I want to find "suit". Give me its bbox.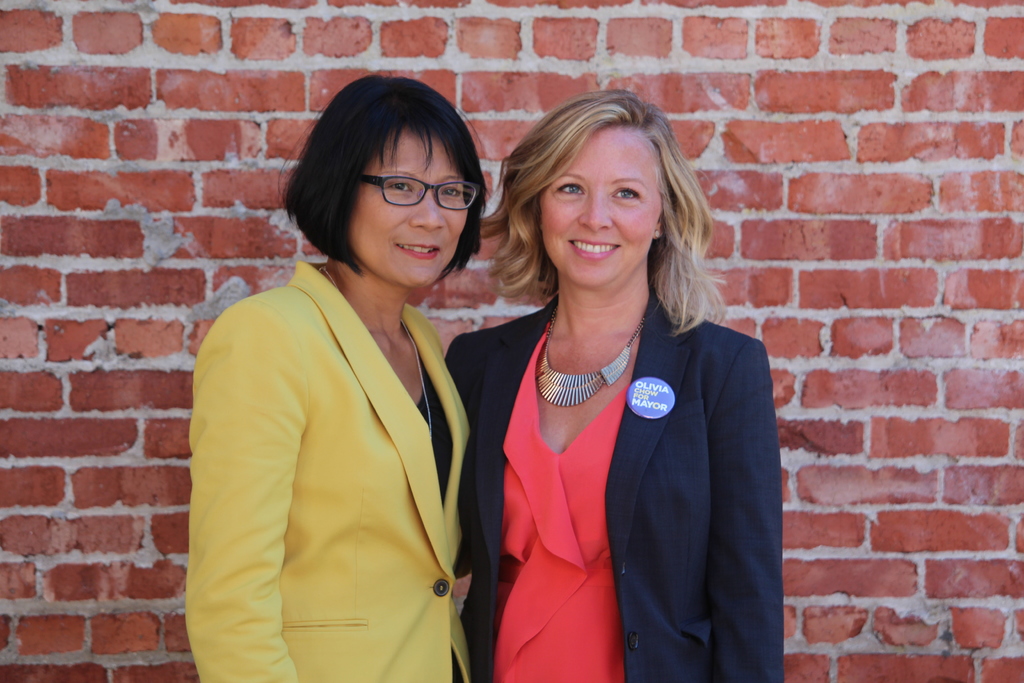
186 261 475 682.
